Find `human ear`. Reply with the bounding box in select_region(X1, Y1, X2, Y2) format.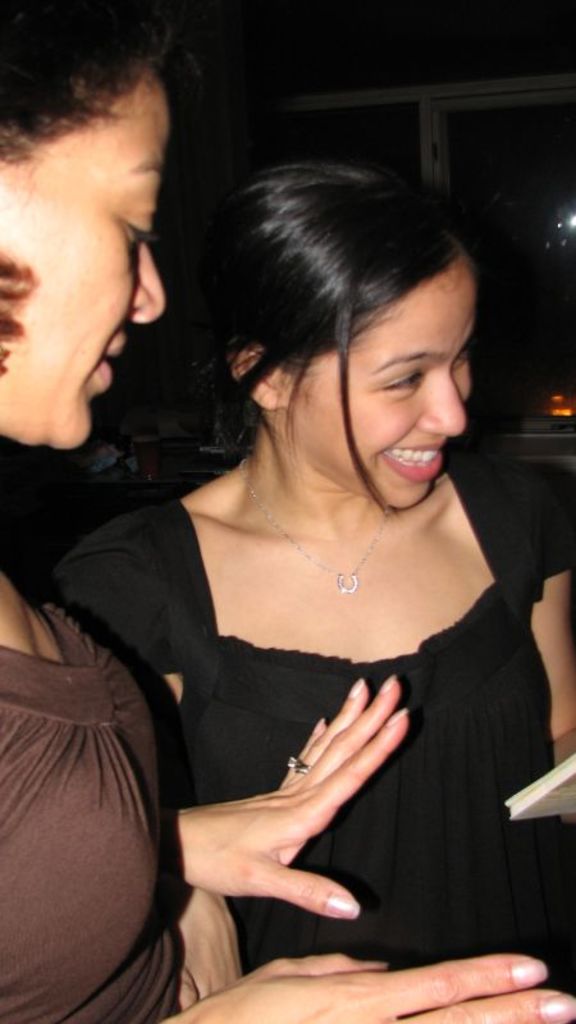
select_region(229, 335, 279, 404).
